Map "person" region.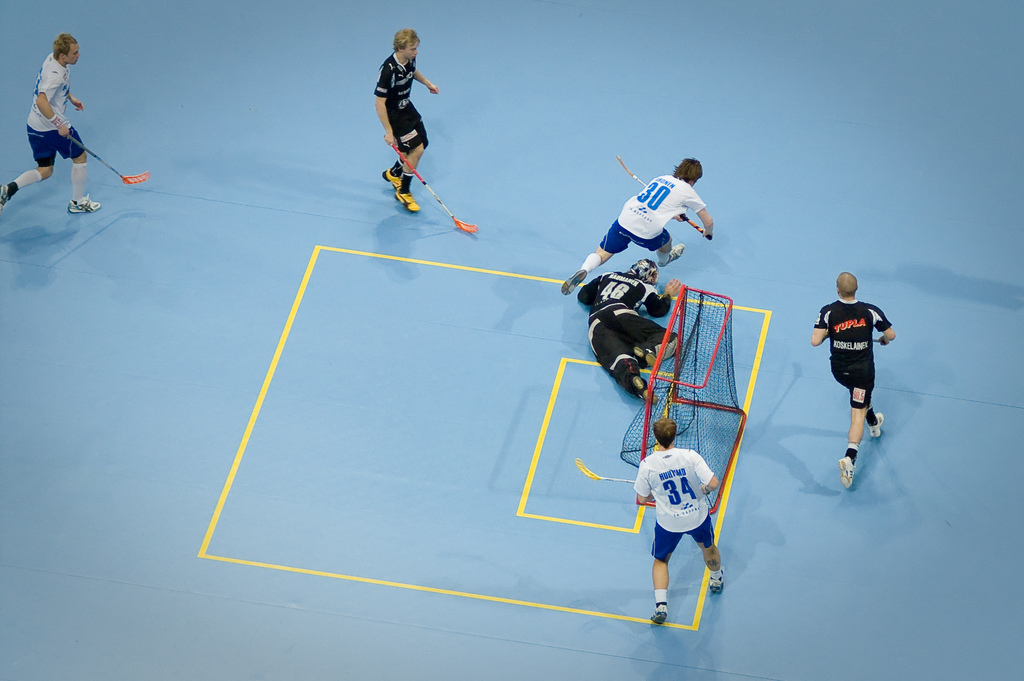
Mapped to 372, 29, 439, 211.
